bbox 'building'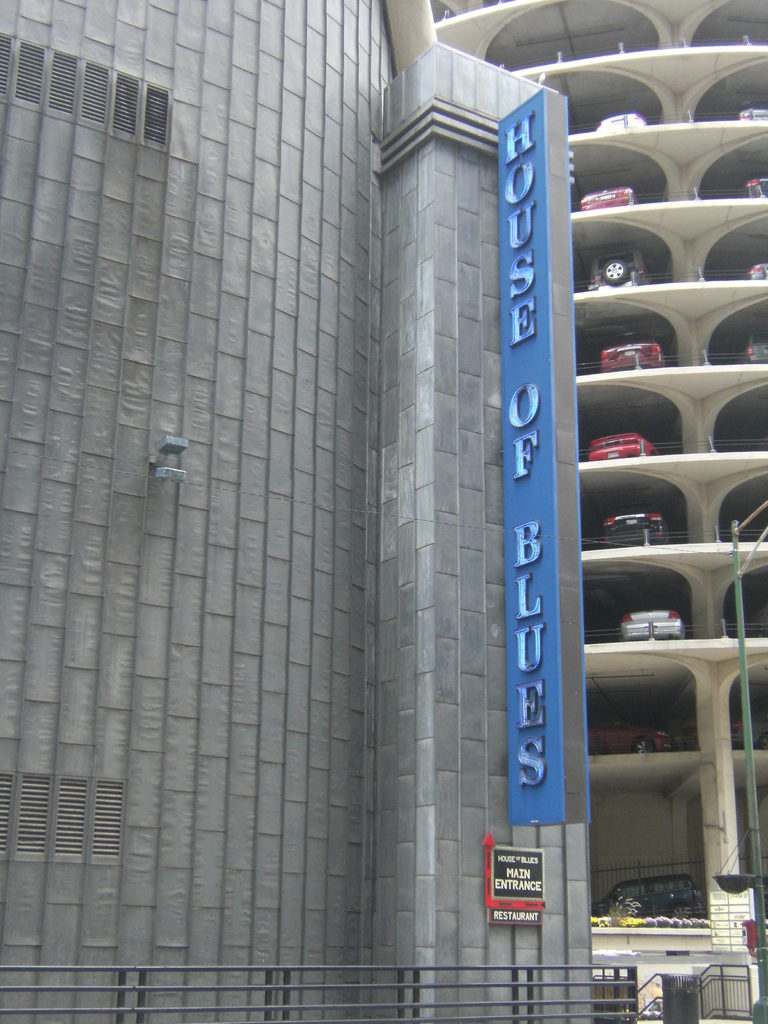
pyautogui.locateOnScreen(0, 0, 767, 1023)
